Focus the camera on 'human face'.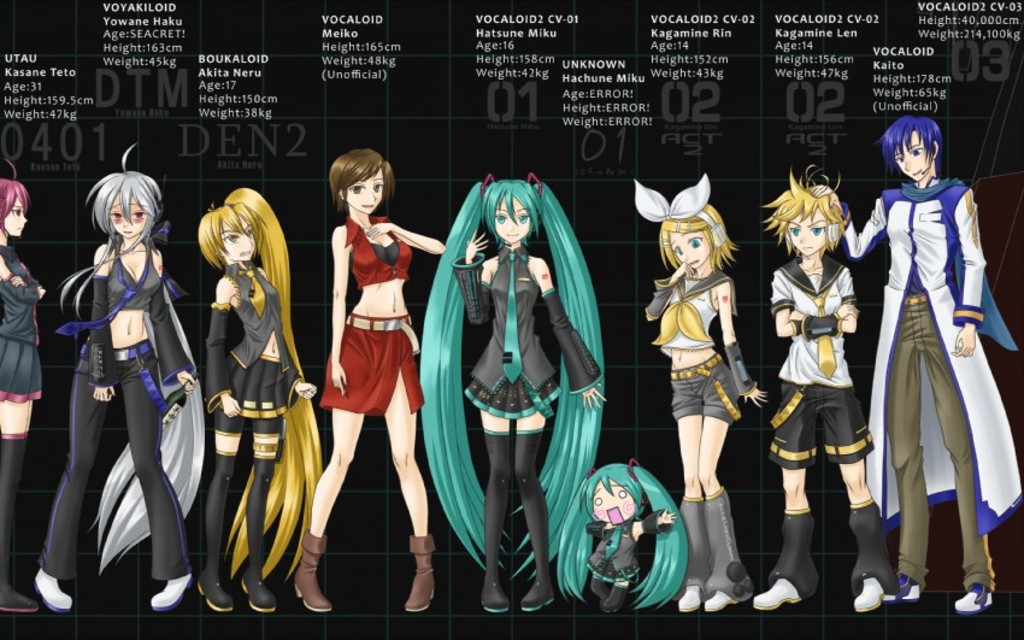
Focus region: <region>666, 231, 708, 269</region>.
